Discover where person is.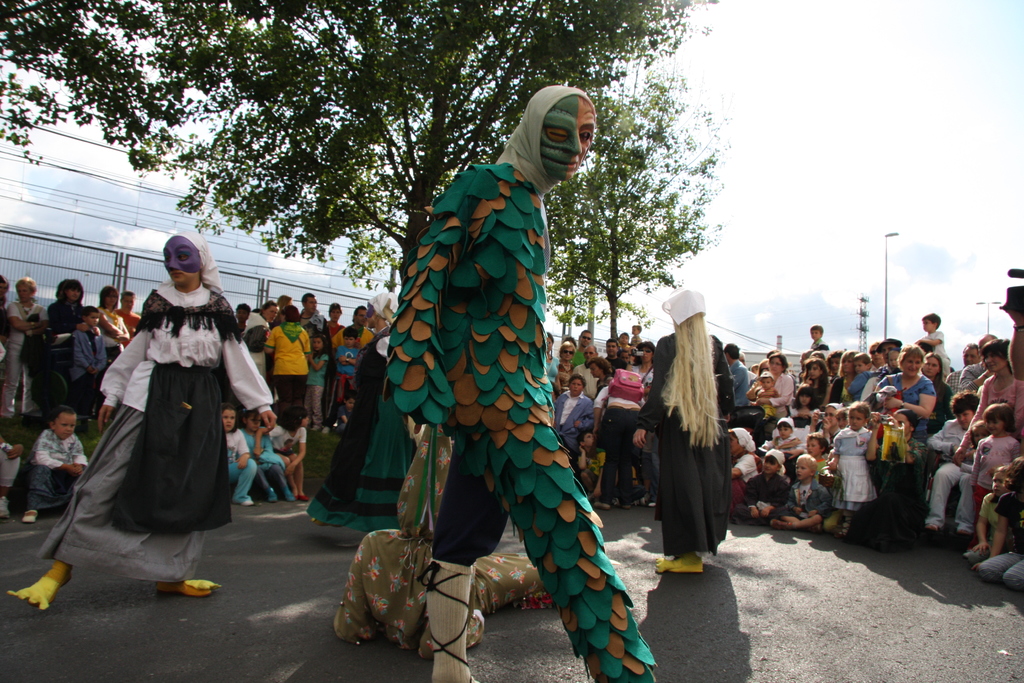
Discovered at [626, 283, 730, 575].
